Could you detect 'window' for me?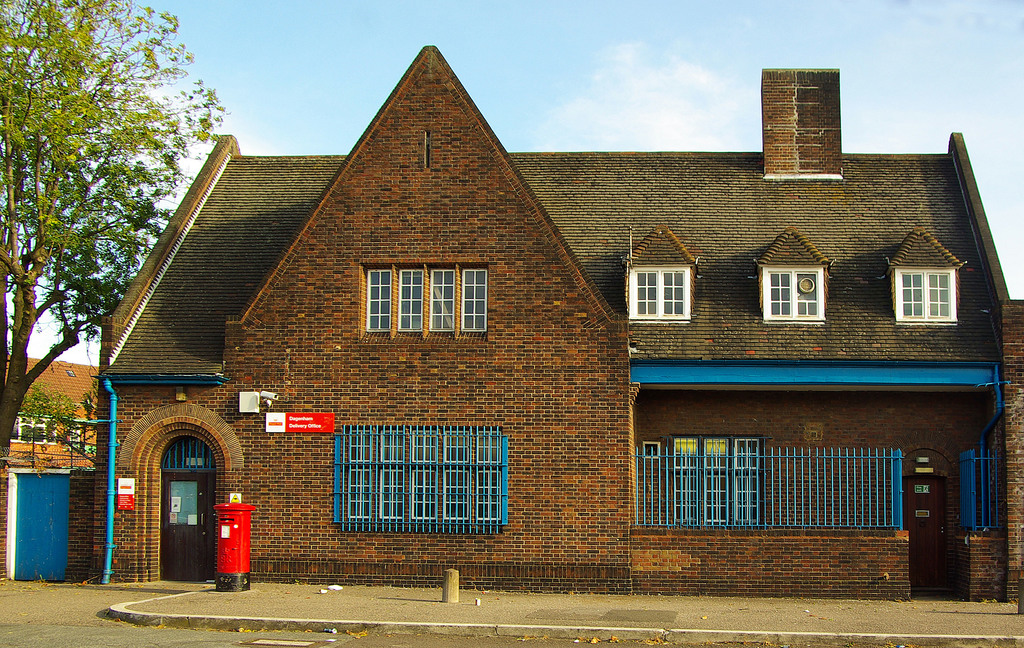
Detection result: [365, 261, 484, 333].
